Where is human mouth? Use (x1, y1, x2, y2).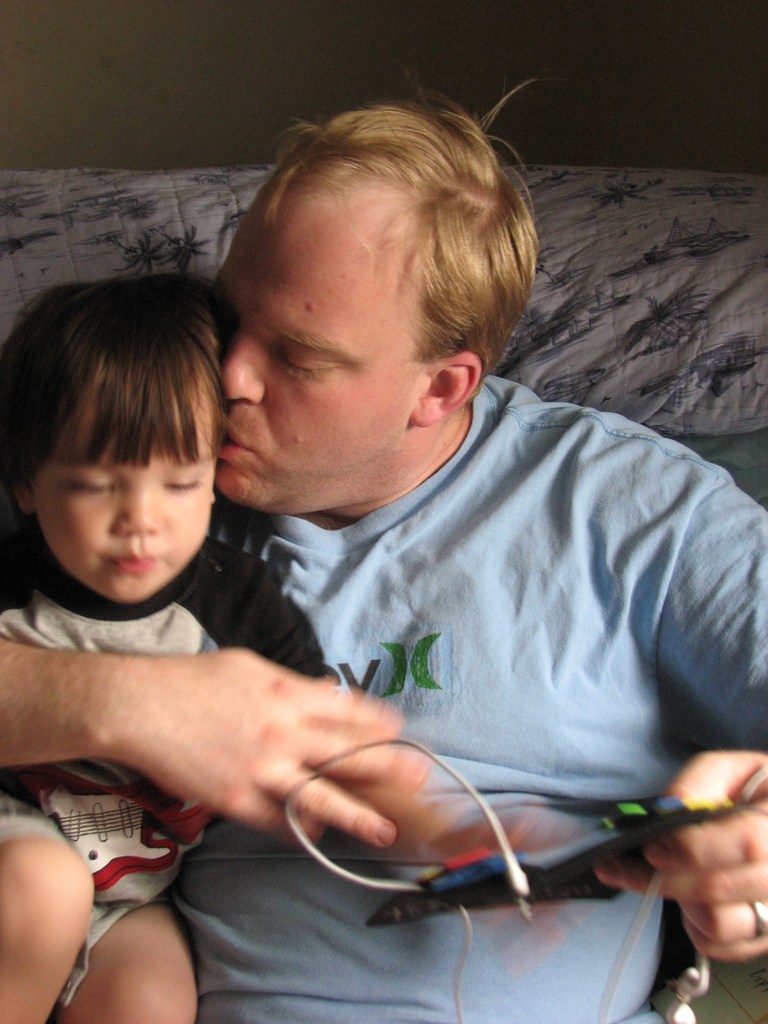
(220, 414, 248, 476).
